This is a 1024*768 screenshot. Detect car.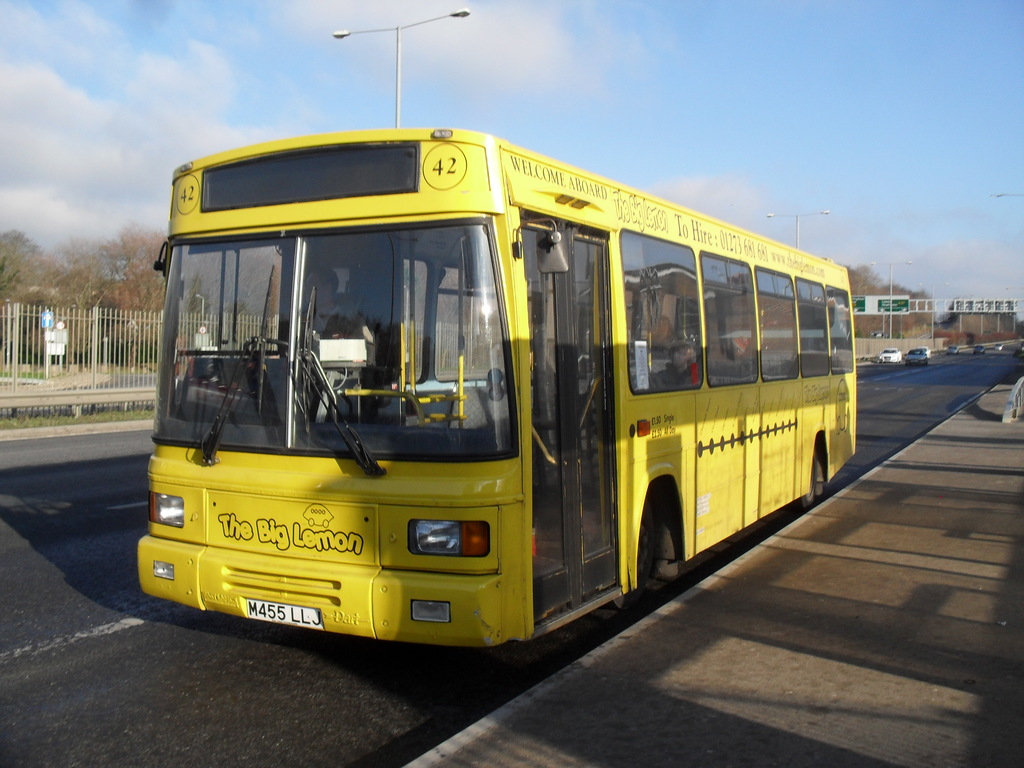
[973,344,984,353].
